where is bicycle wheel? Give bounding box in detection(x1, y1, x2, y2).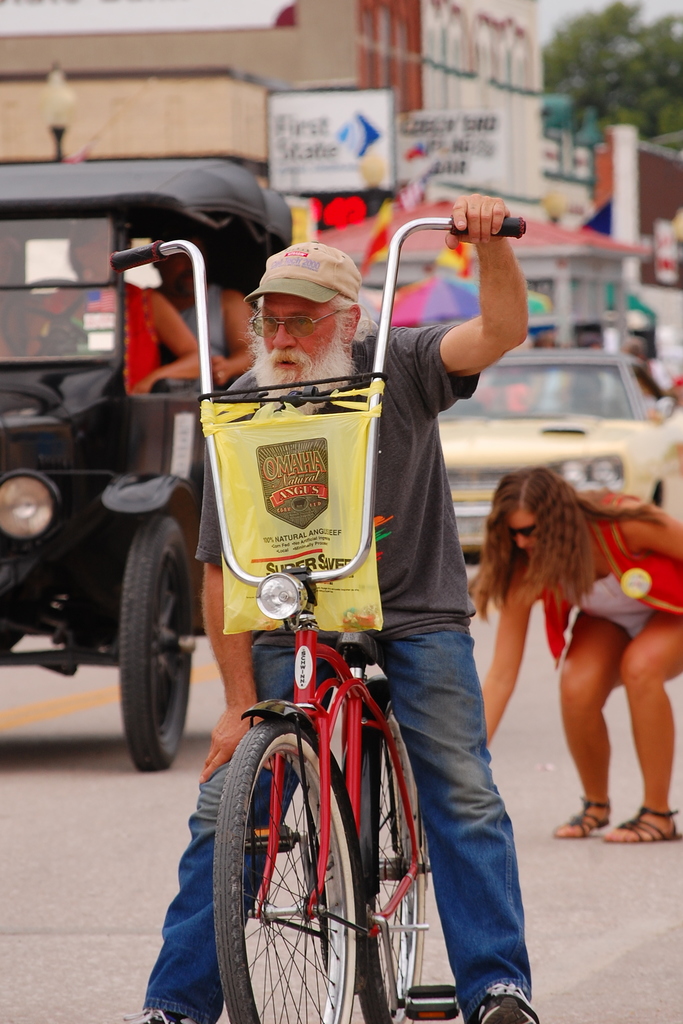
detection(217, 716, 383, 1015).
